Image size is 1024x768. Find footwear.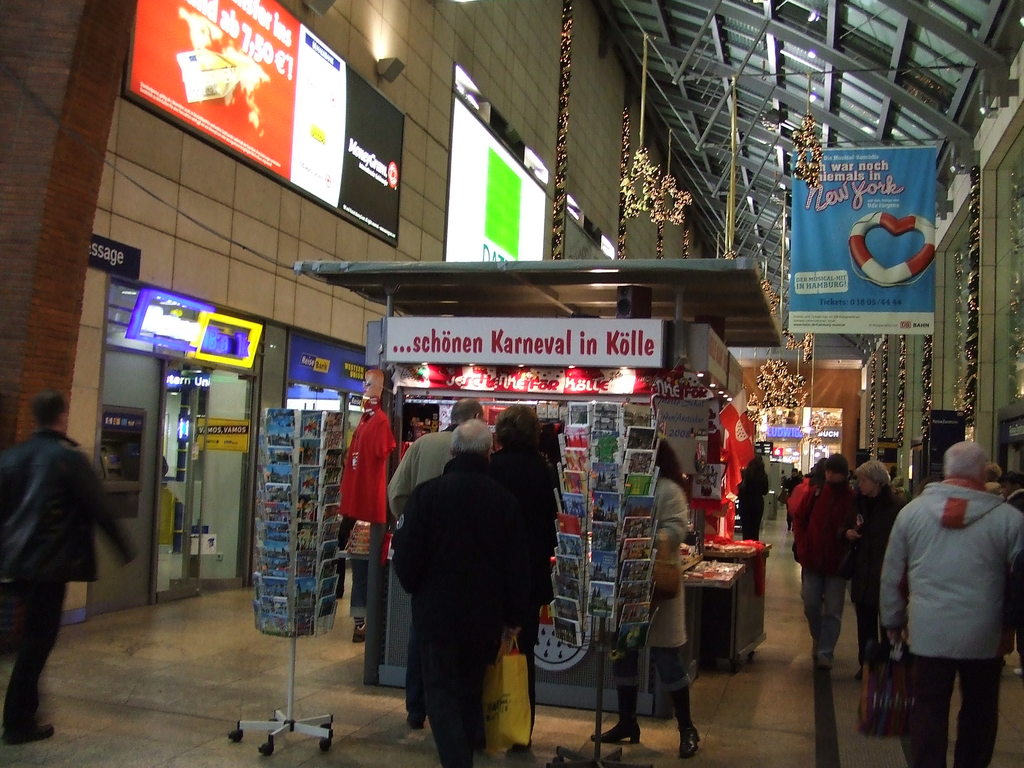
pyautogui.locateOnScreen(349, 623, 366, 643).
